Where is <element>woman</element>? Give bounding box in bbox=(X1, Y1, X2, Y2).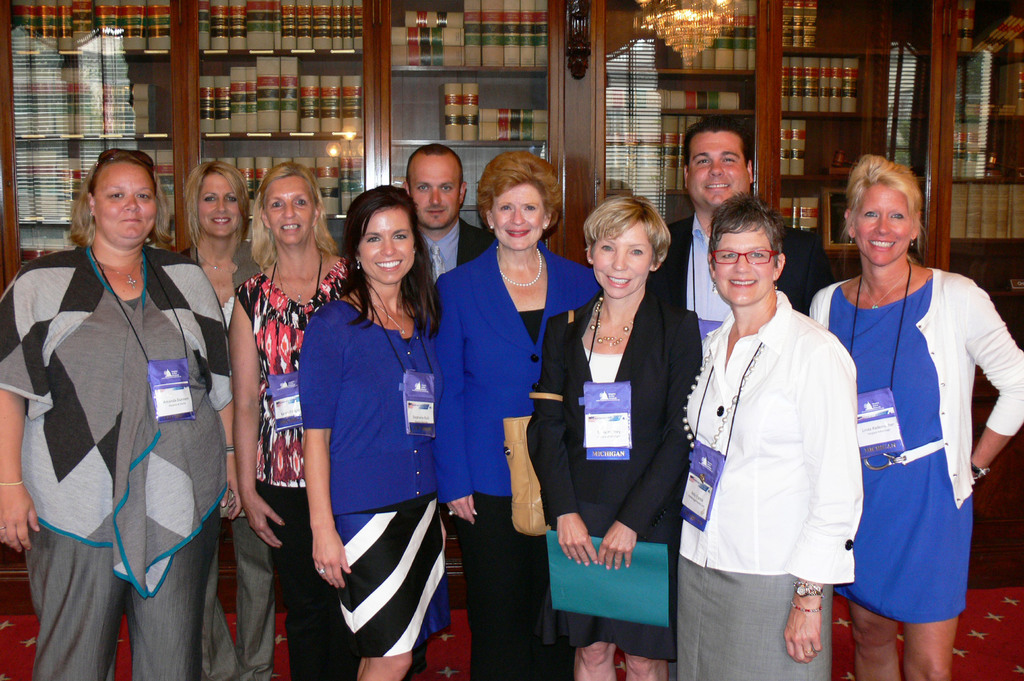
bbox=(525, 195, 703, 680).
